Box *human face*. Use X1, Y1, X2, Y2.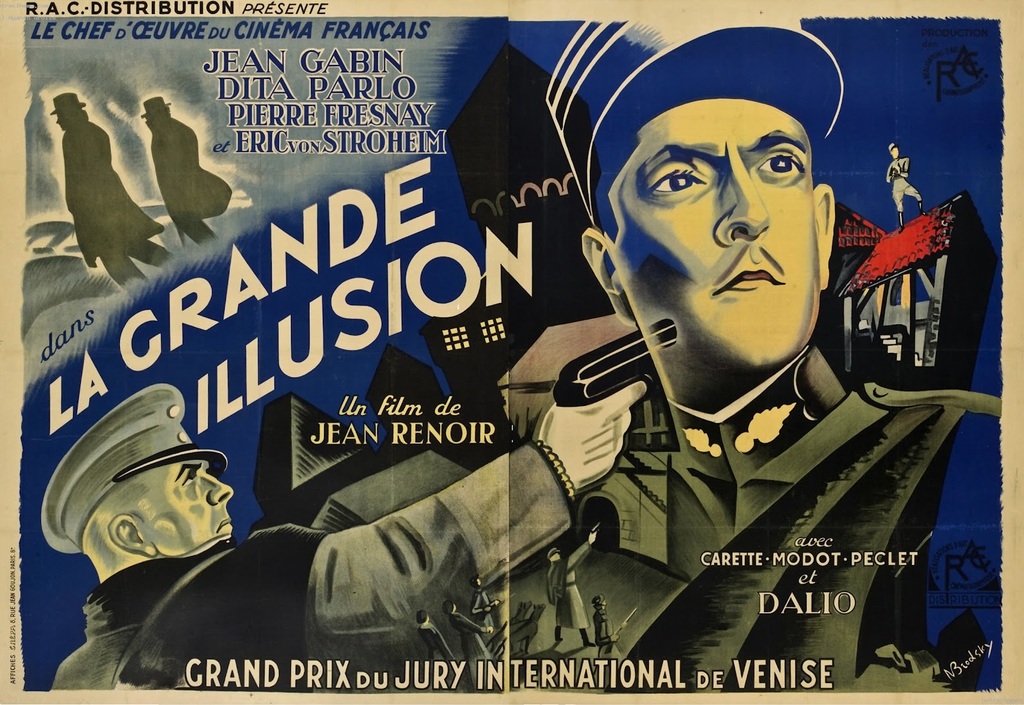
143, 444, 237, 560.
